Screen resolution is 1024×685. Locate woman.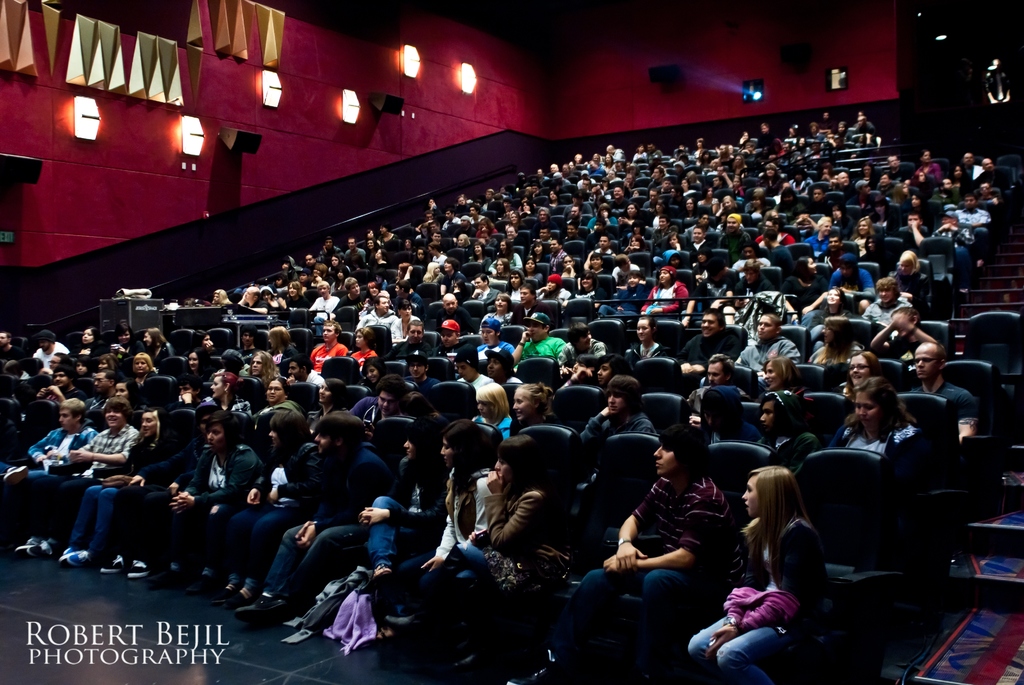
(625,233,644,253).
